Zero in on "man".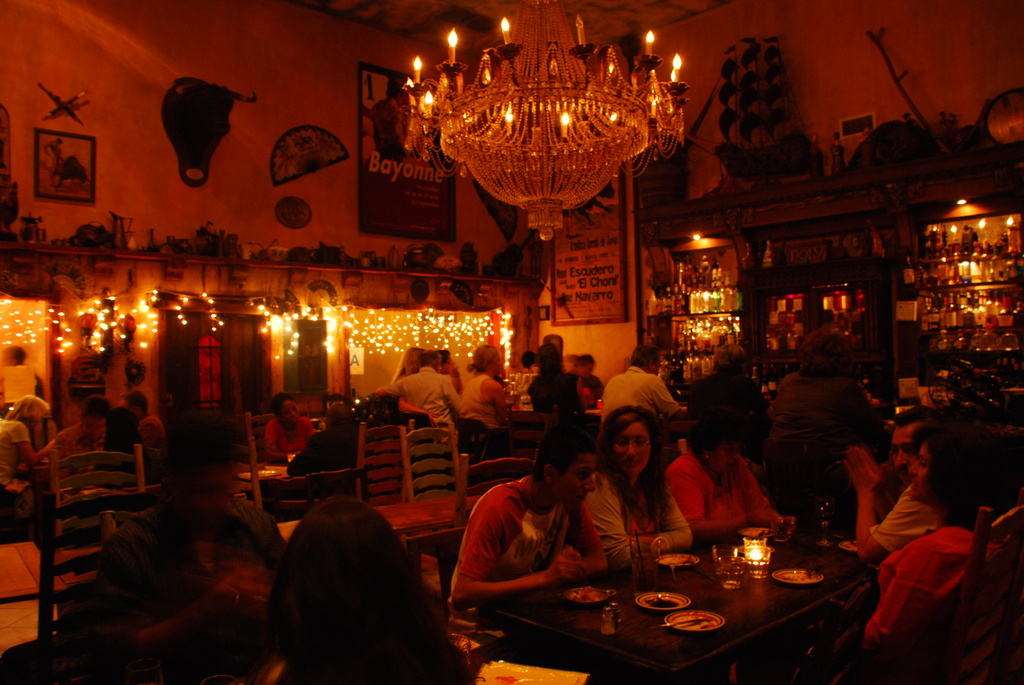
Zeroed in: [370, 77, 410, 161].
